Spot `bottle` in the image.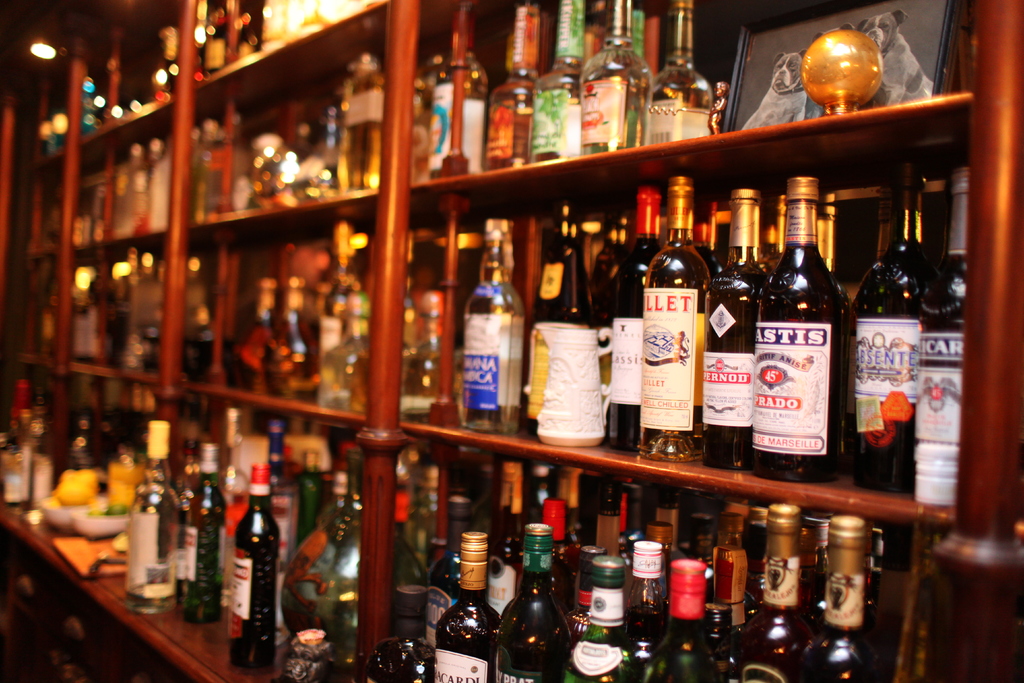
`bottle` found at (325,443,360,507).
